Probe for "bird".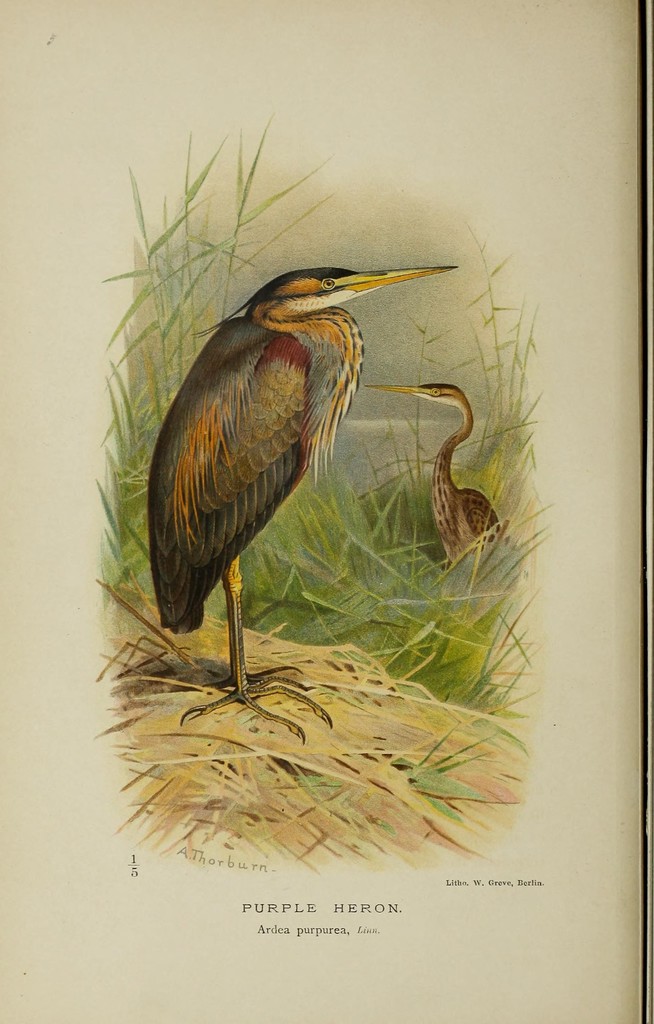
Probe result: bbox=[136, 253, 489, 685].
